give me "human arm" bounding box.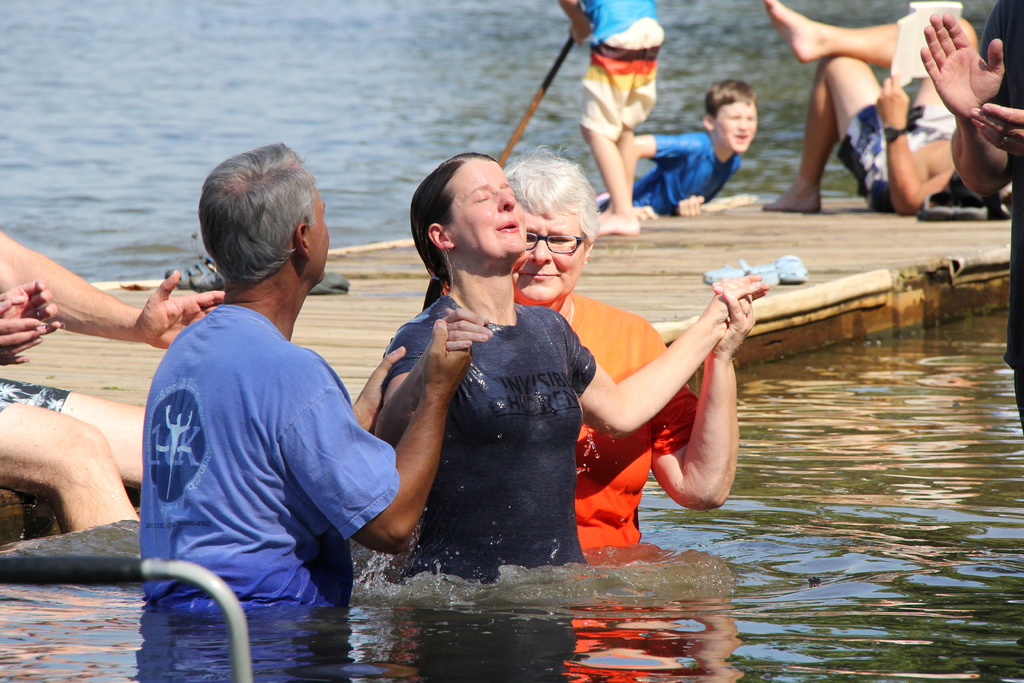
0 282 53 327.
